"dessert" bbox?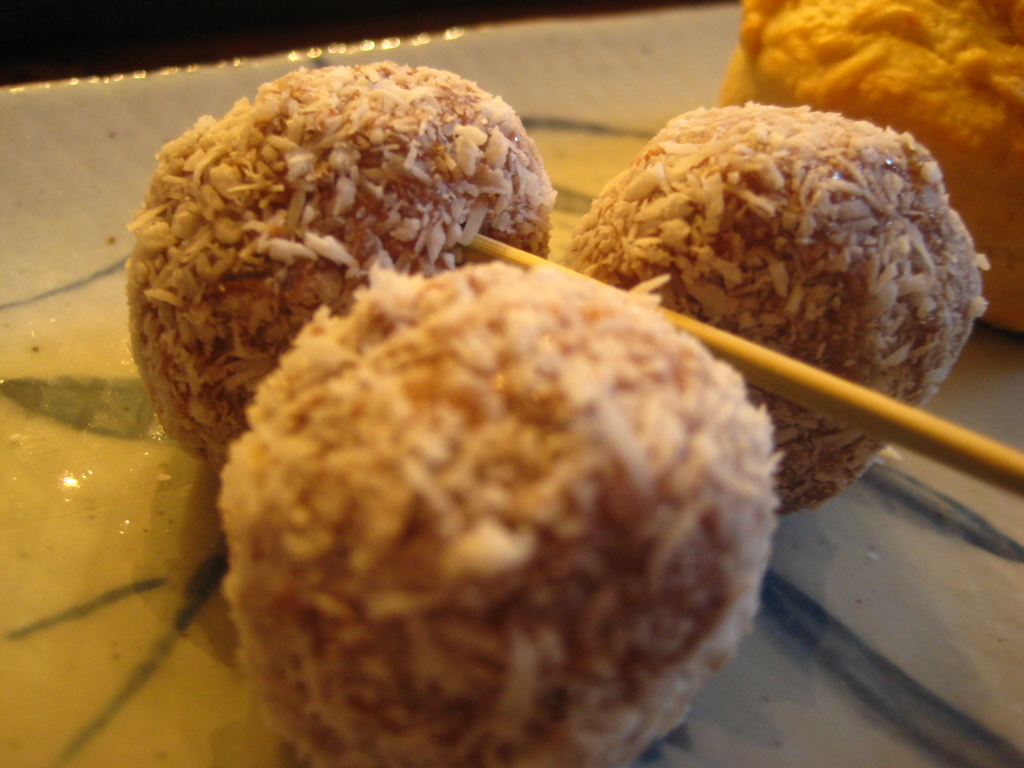
x1=123 y1=61 x2=557 y2=476
